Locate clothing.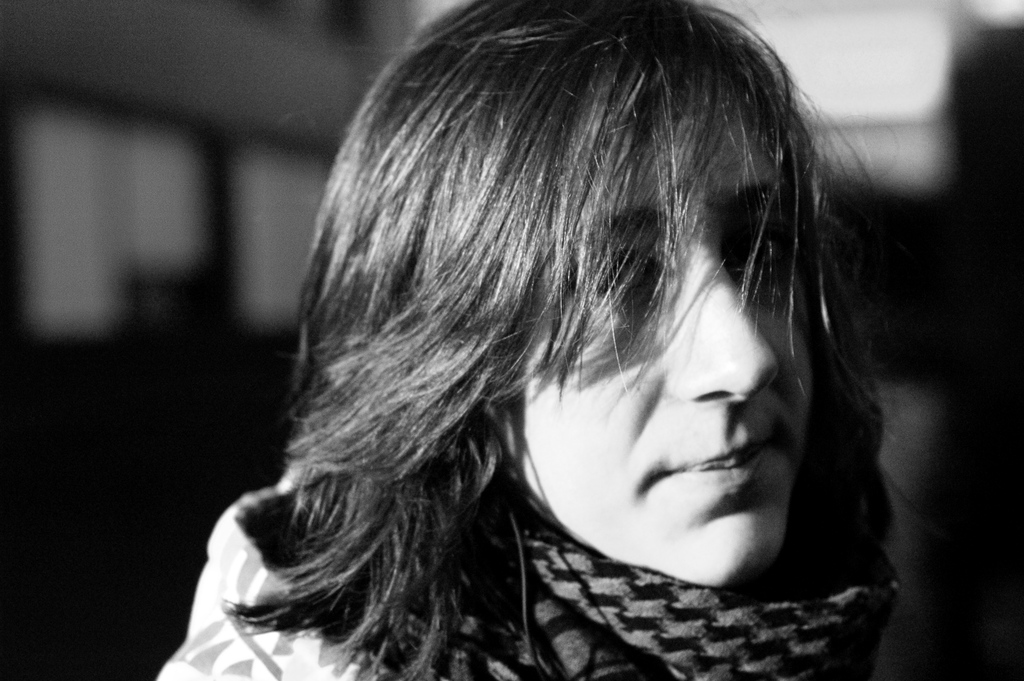
Bounding box: detection(157, 485, 904, 680).
